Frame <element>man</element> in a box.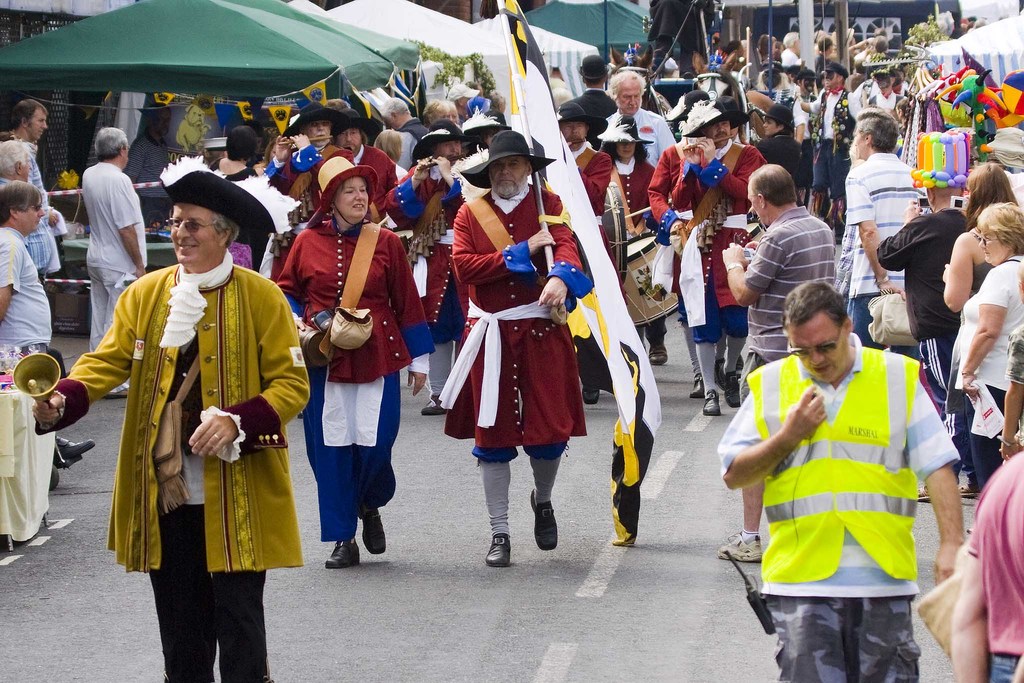
875/126/976/504.
